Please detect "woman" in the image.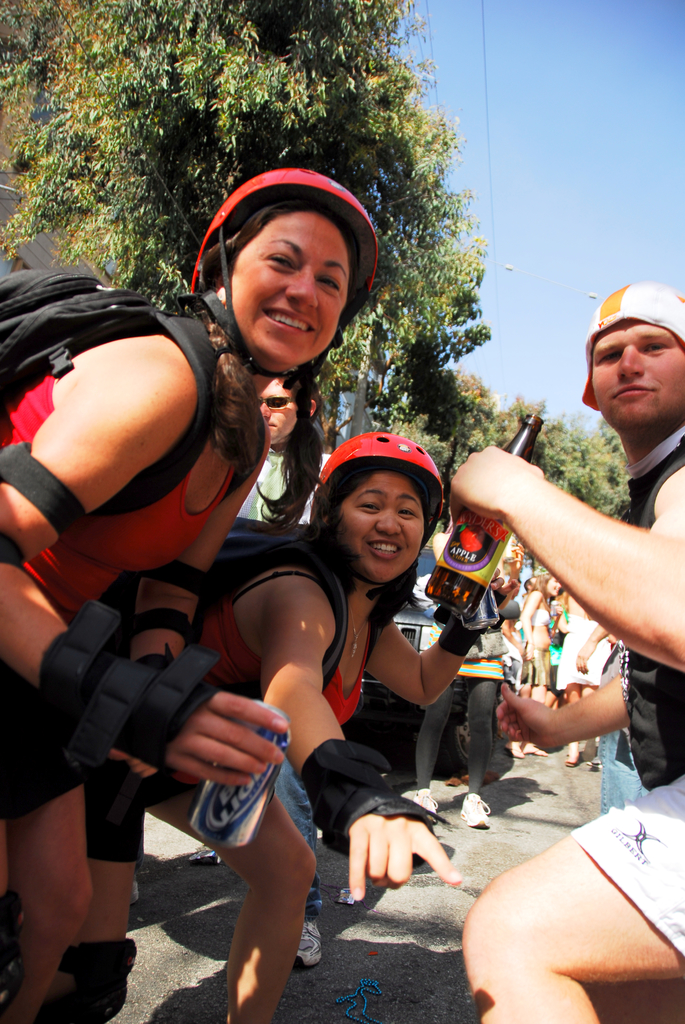
pyautogui.locateOnScreen(0, 165, 381, 1023).
